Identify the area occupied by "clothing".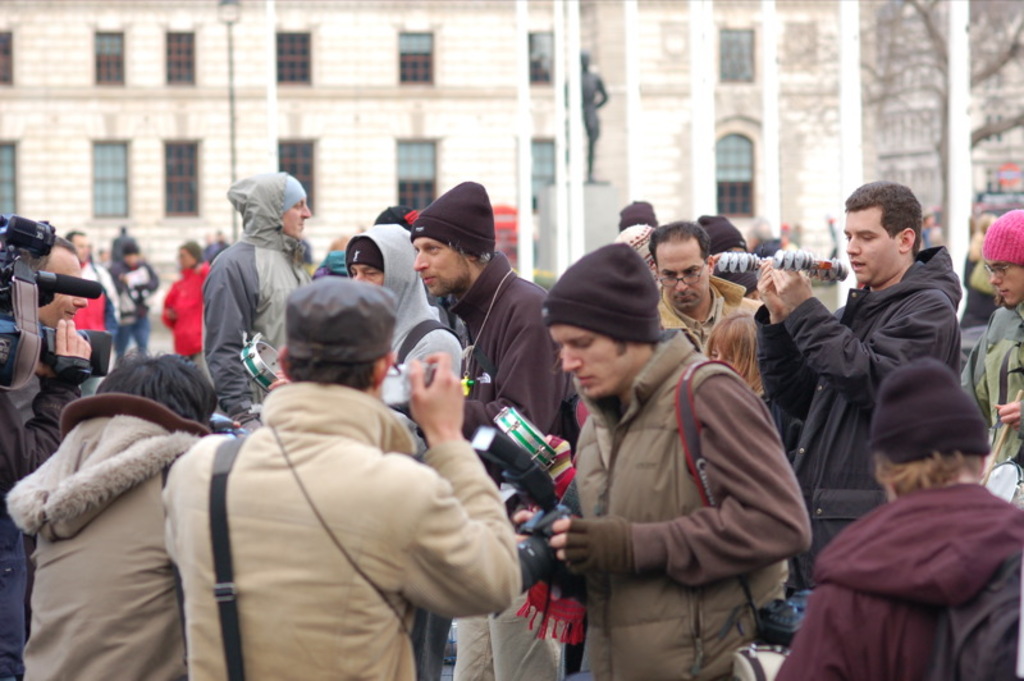
Area: [959, 302, 1023, 462].
